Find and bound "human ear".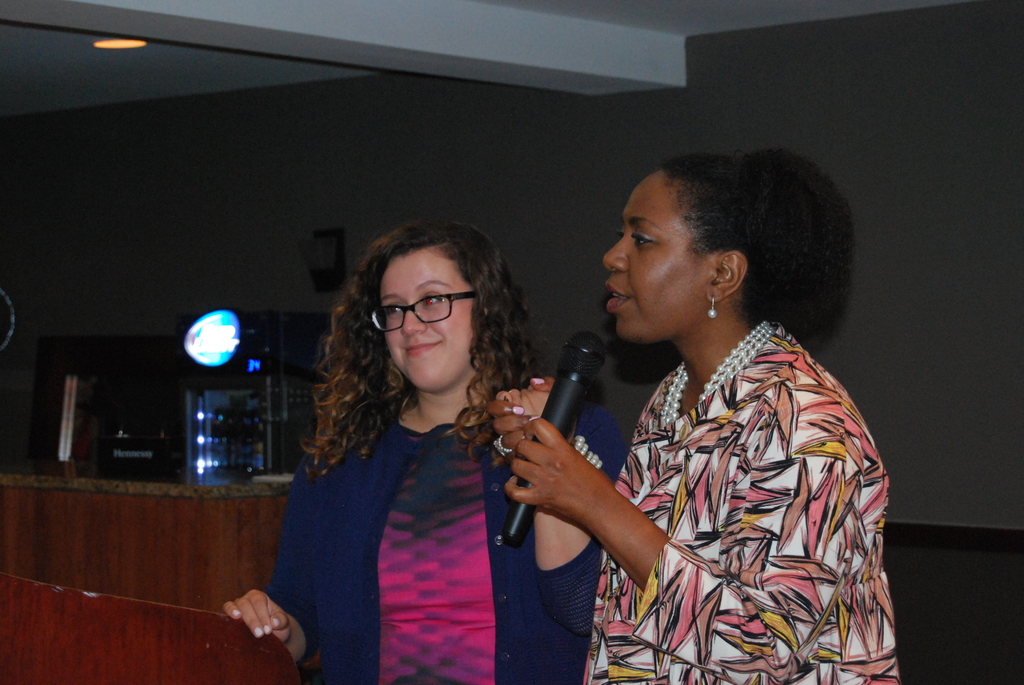
Bound: {"x1": 705, "y1": 251, "x2": 747, "y2": 301}.
